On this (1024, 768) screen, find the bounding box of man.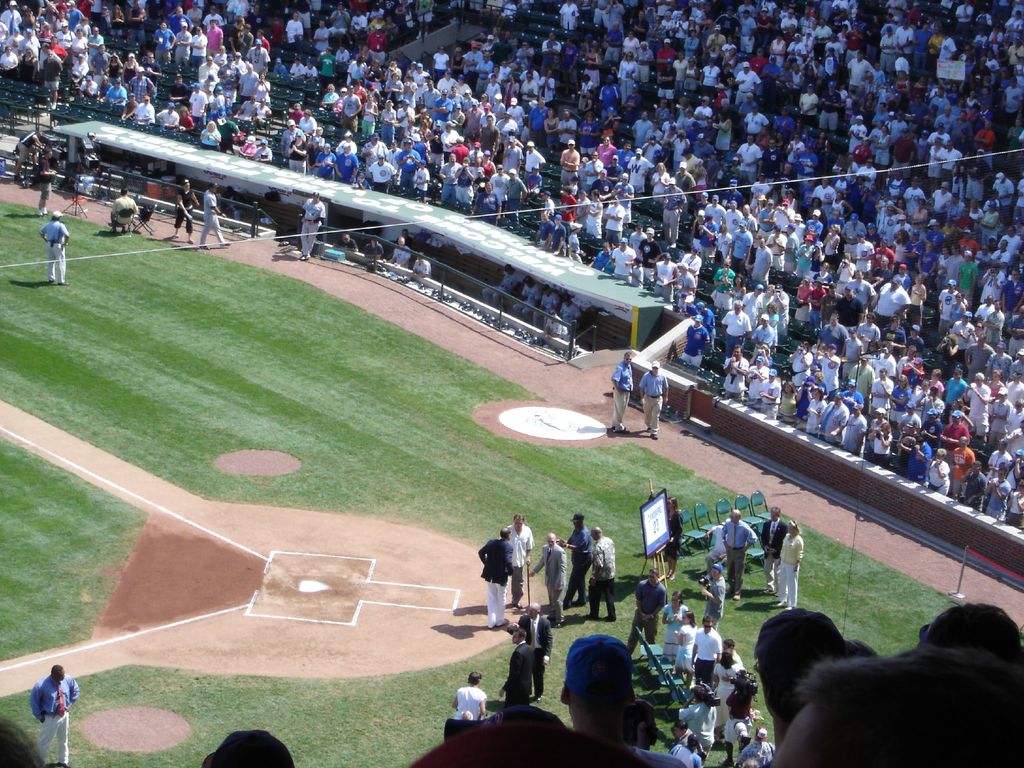
Bounding box: <bbox>719, 503, 757, 598</bbox>.
